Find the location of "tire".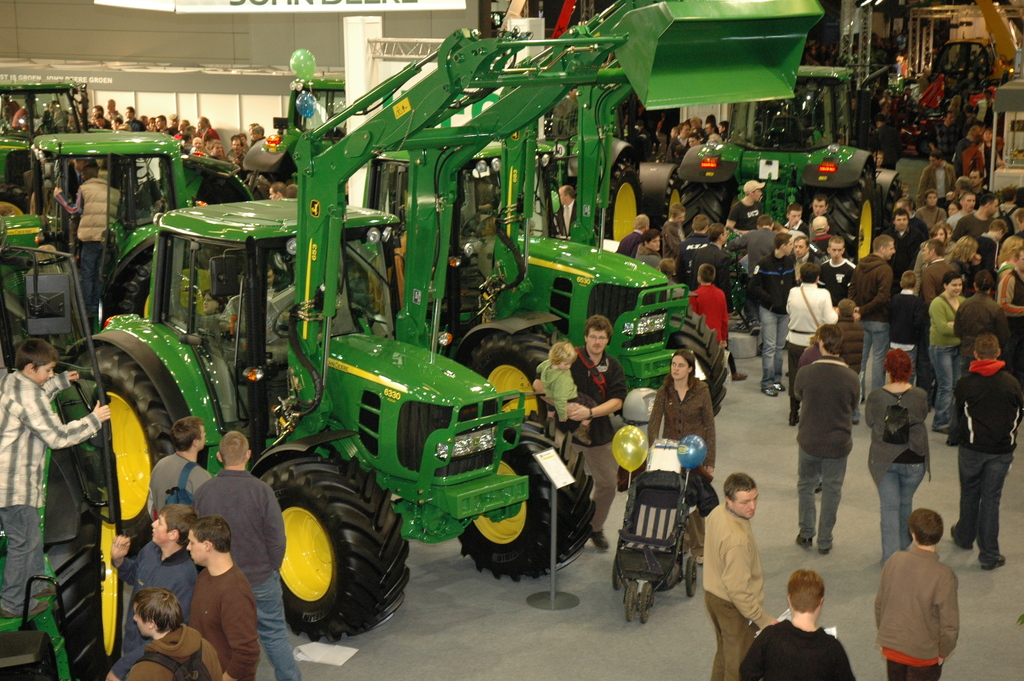
Location: <box>626,580,637,621</box>.
